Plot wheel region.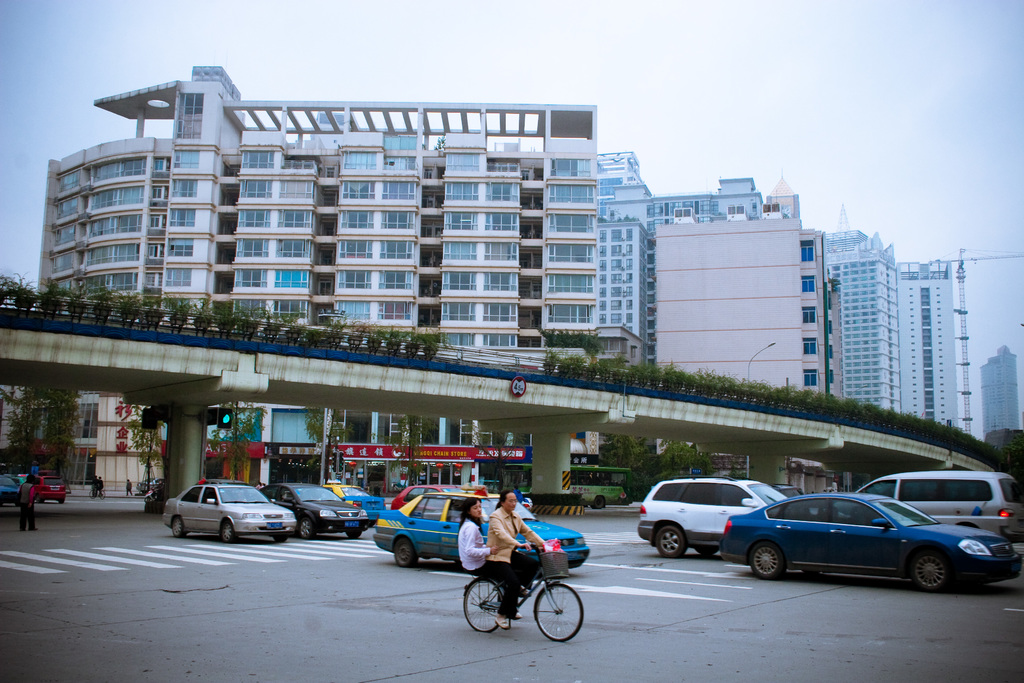
Plotted at box=[745, 542, 785, 582].
